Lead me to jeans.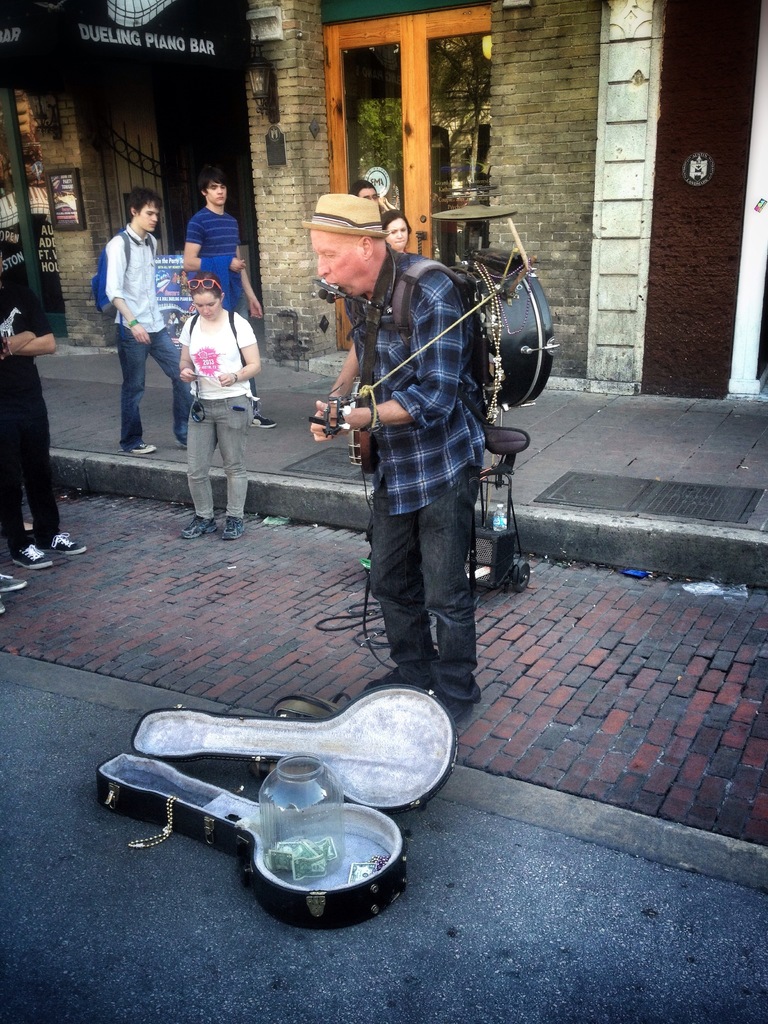
Lead to crop(184, 396, 253, 522).
